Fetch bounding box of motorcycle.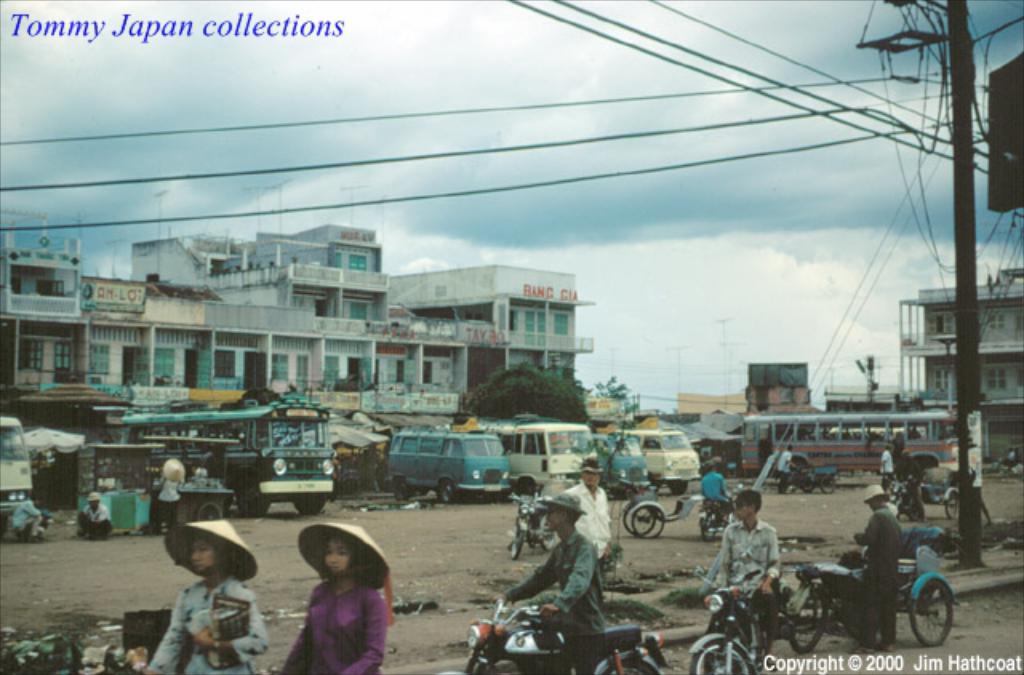
Bbox: 698 485 744 542.
